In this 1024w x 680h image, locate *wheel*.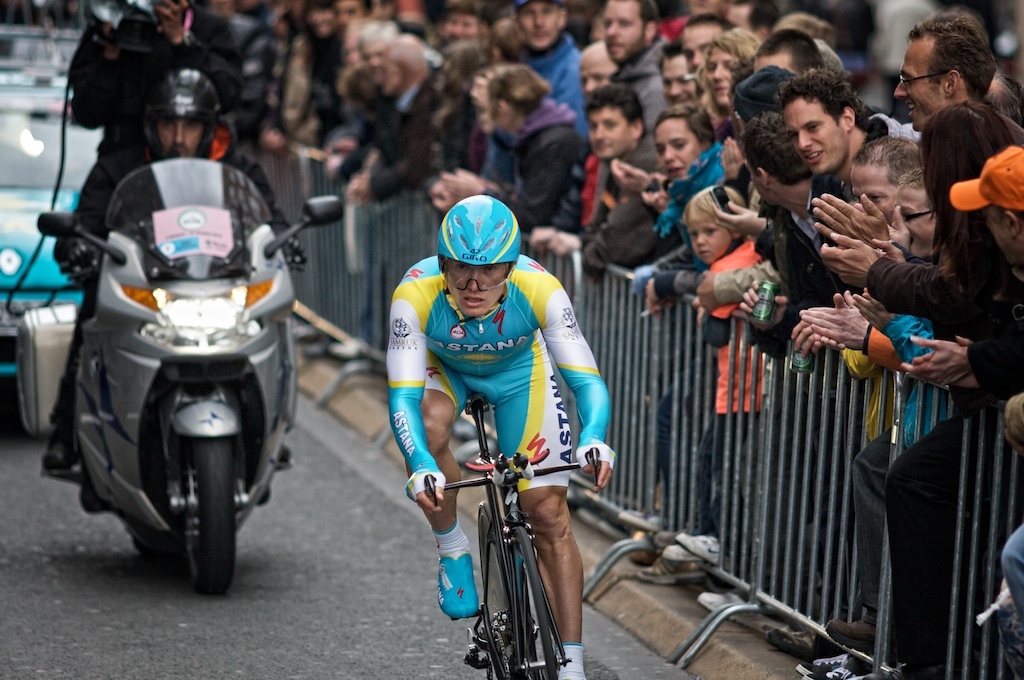
Bounding box: 181:438:244:598.
